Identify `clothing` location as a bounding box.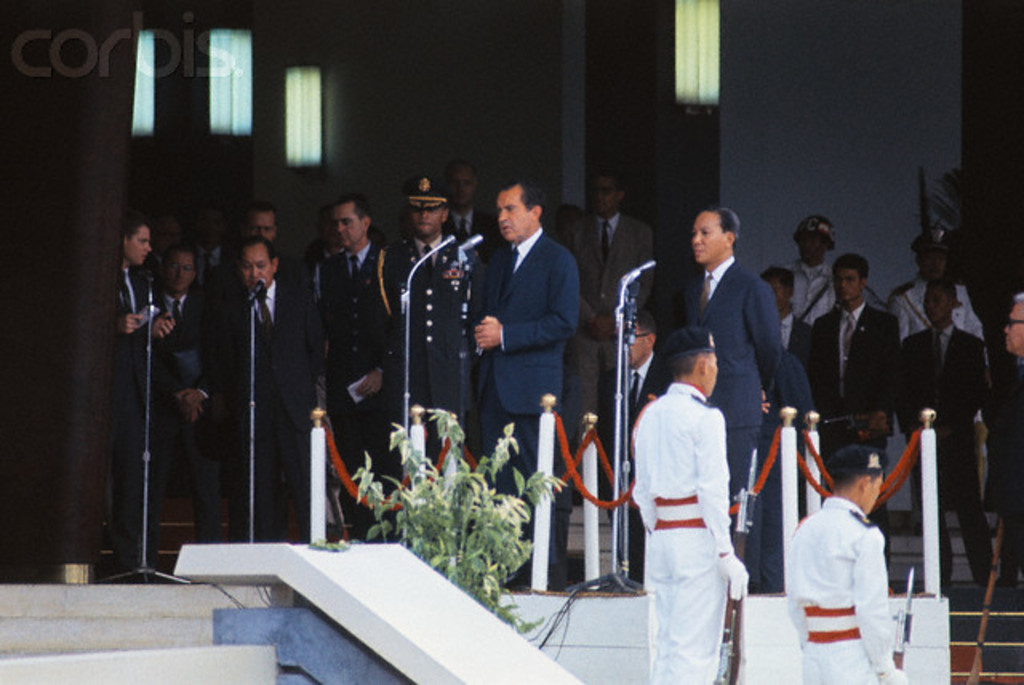
(384, 238, 493, 472).
